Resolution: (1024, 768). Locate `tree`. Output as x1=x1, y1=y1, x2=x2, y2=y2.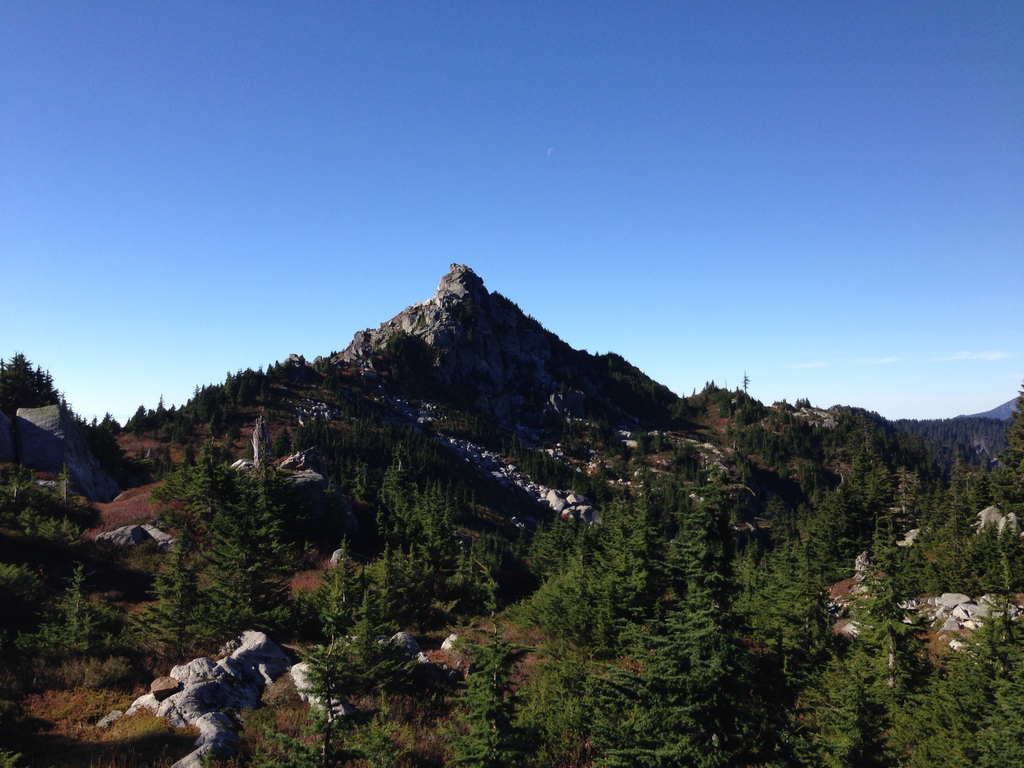
x1=285, y1=644, x2=355, y2=766.
